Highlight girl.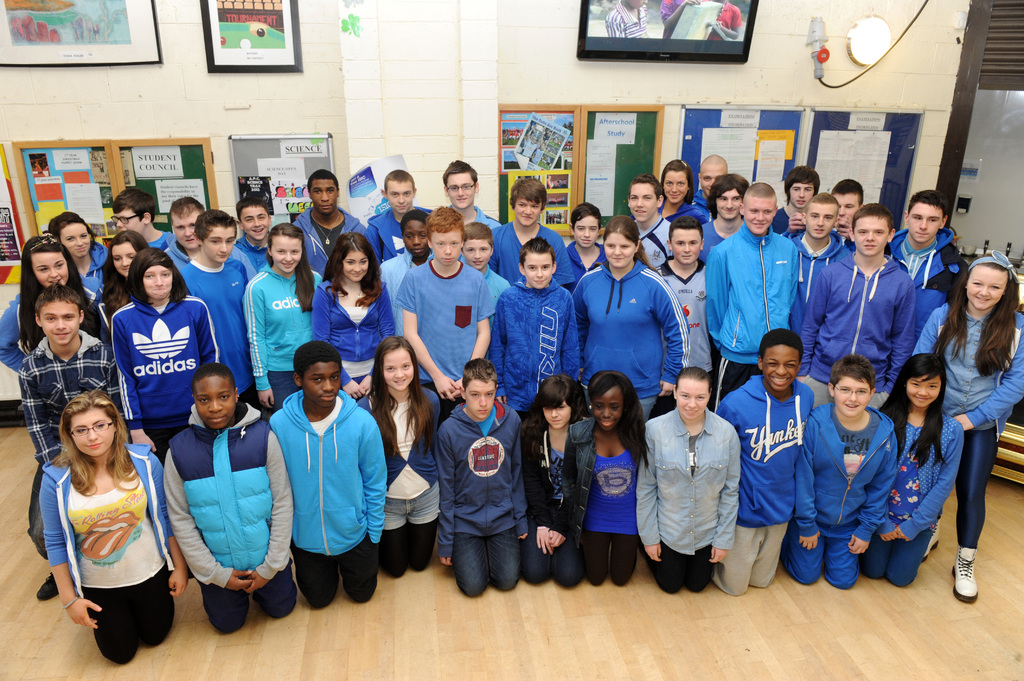
Highlighted region: BBox(518, 371, 586, 582).
